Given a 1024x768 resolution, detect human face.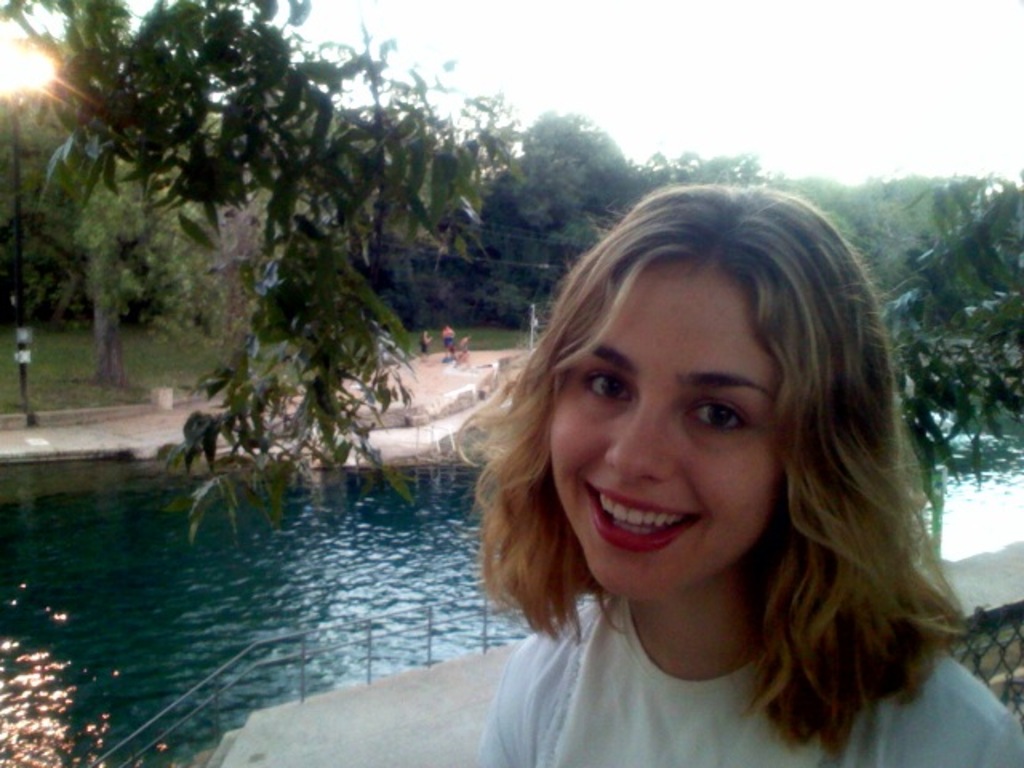
549:264:778:610.
